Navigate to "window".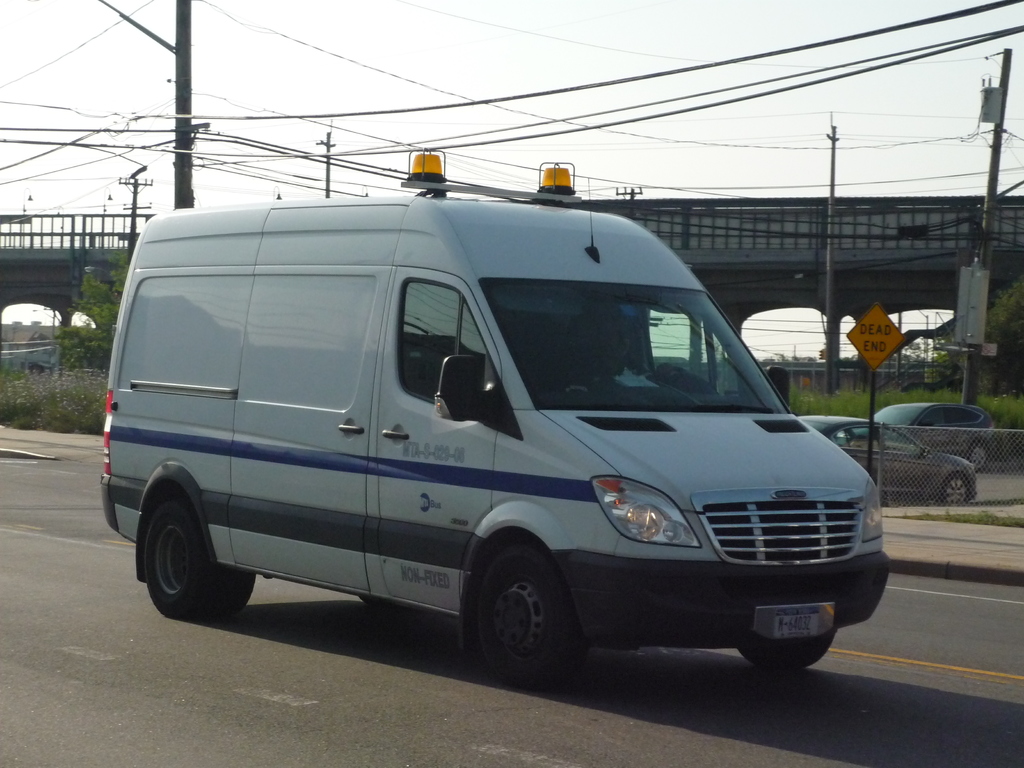
Navigation target: [x1=920, y1=410, x2=947, y2=430].
